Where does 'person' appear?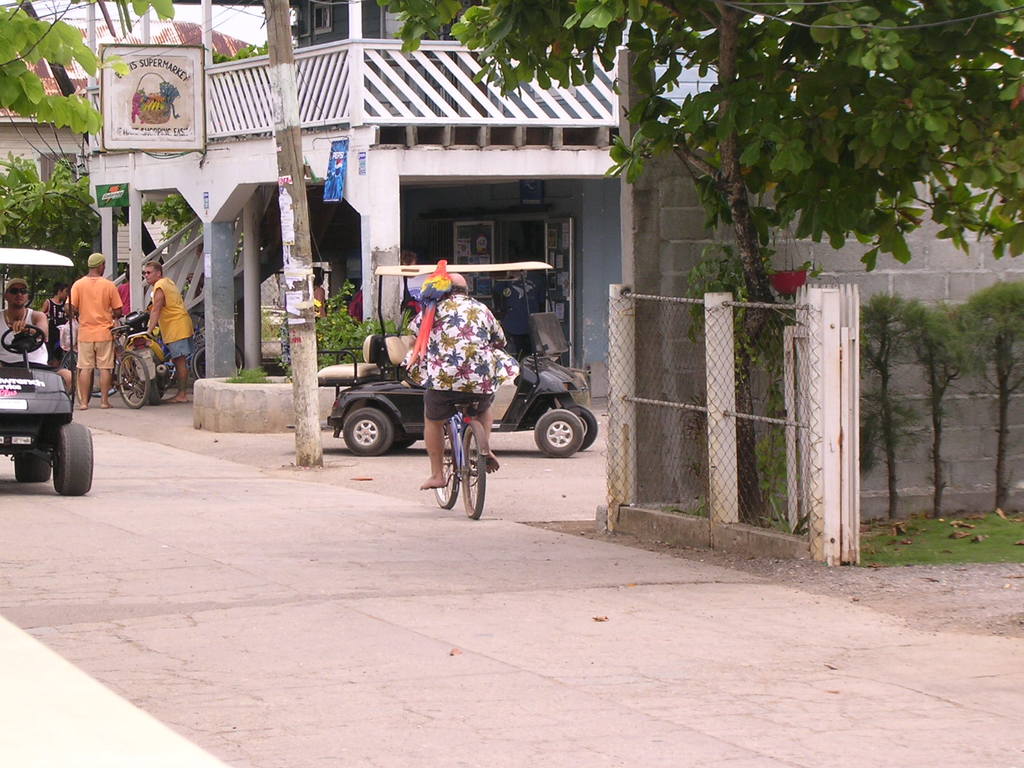
Appears at l=37, t=284, r=79, b=388.
